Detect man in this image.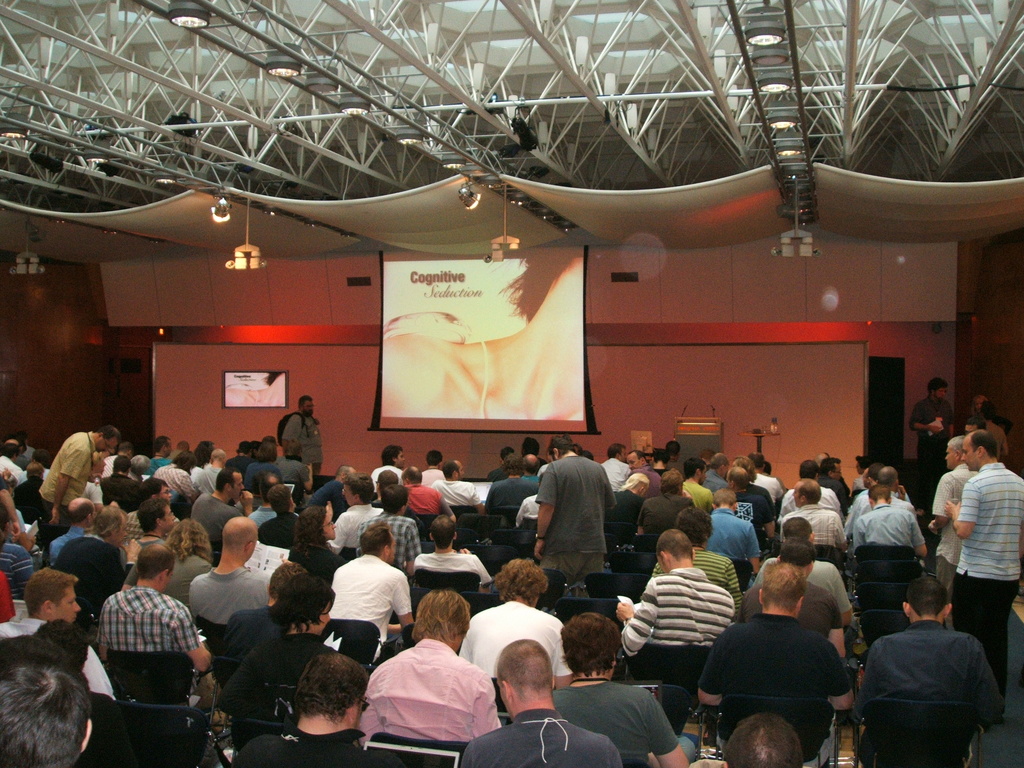
Detection: <box>413,447,445,479</box>.
